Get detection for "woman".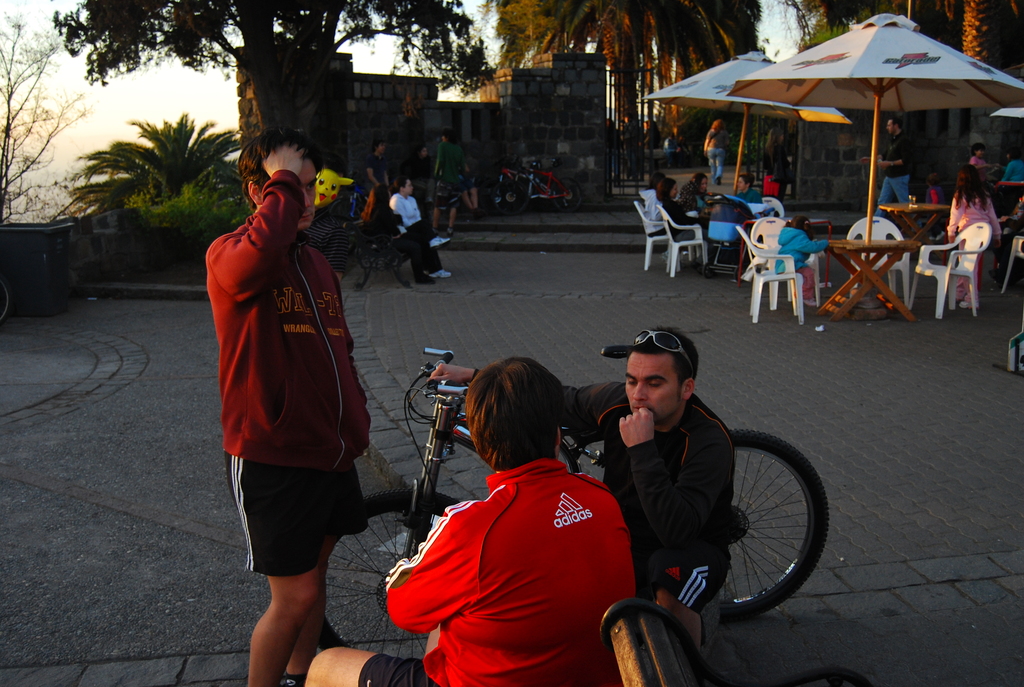
Detection: 770/213/832/299.
